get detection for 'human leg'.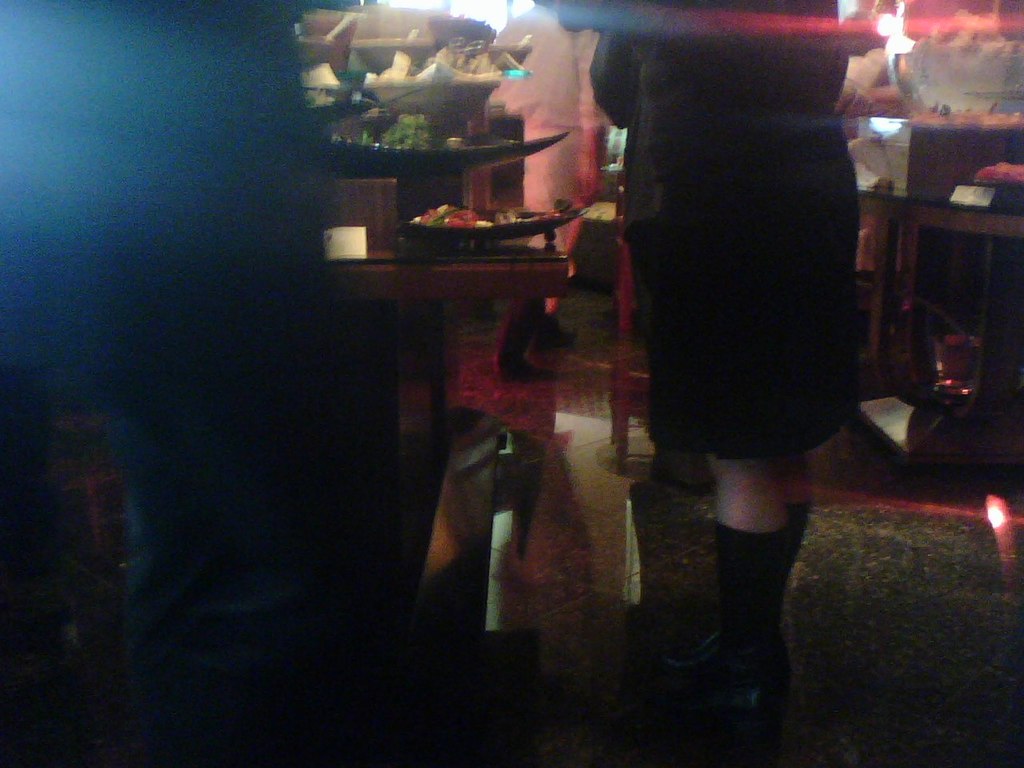
Detection: box(662, 181, 842, 673).
